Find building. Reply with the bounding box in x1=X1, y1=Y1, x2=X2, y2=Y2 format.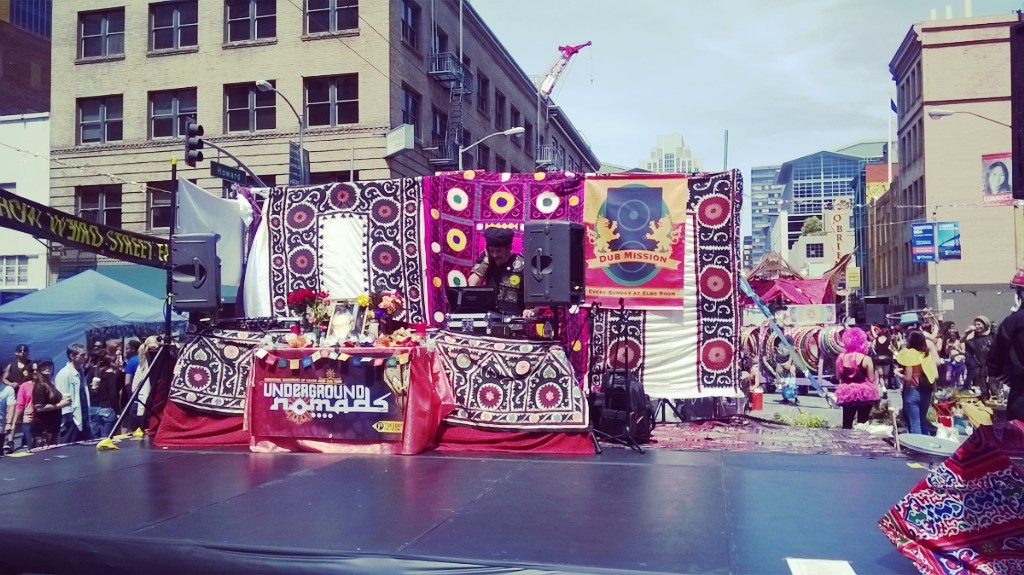
x1=652, y1=133, x2=708, y2=185.
